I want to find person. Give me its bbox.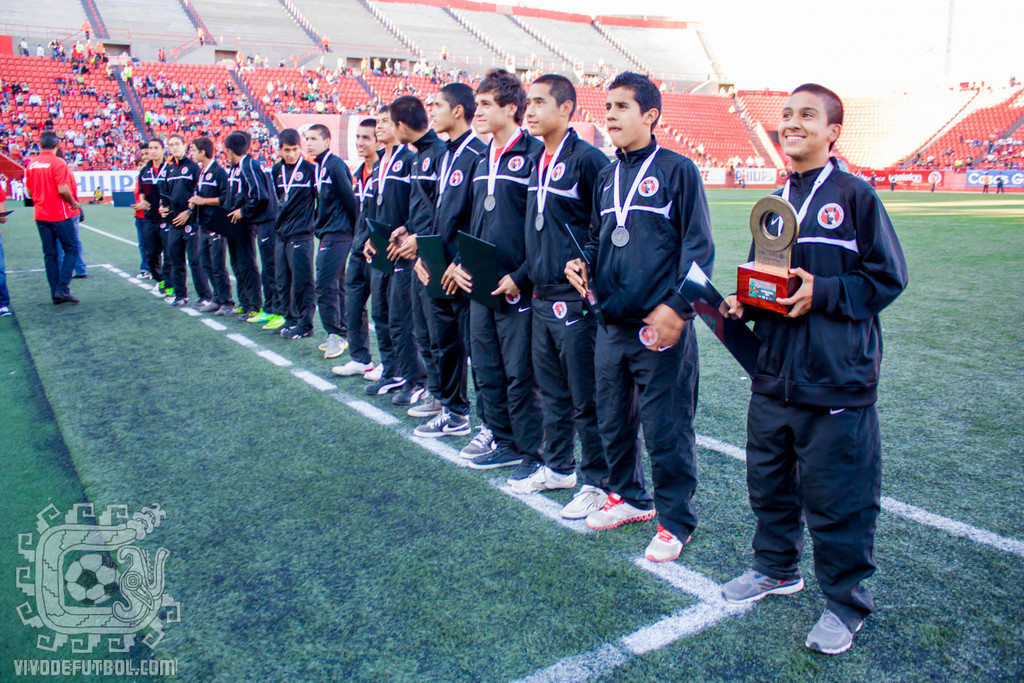
(582,58,721,578).
